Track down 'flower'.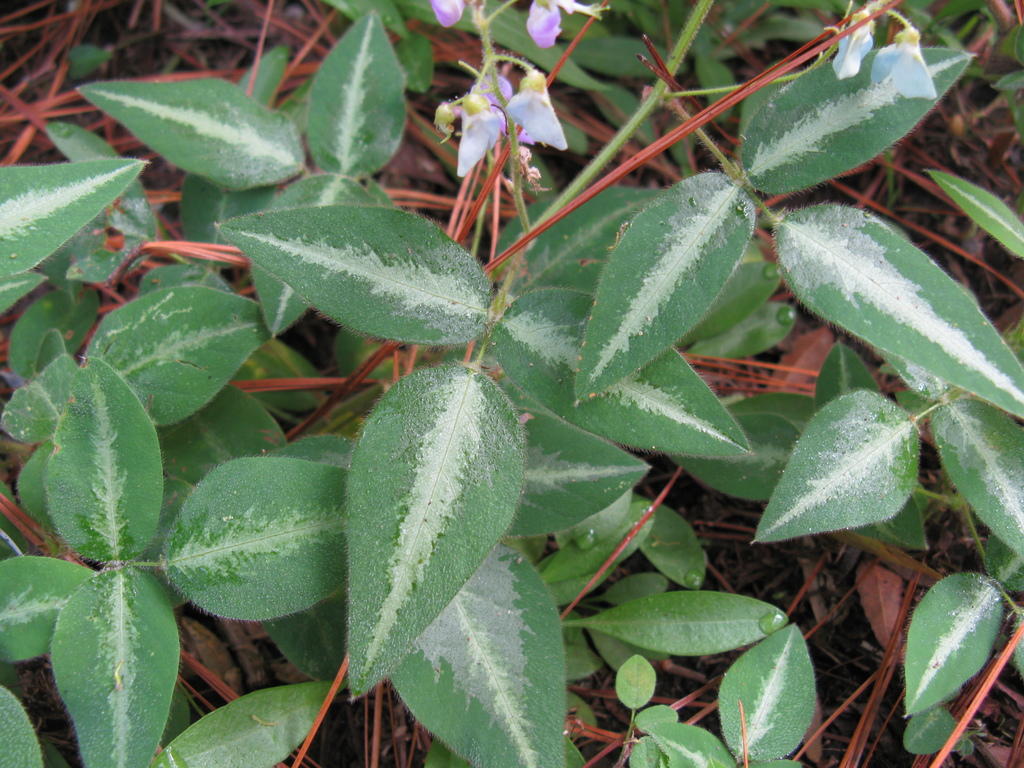
Tracked to pyautogui.locateOnScreen(428, 0, 475, 24).
